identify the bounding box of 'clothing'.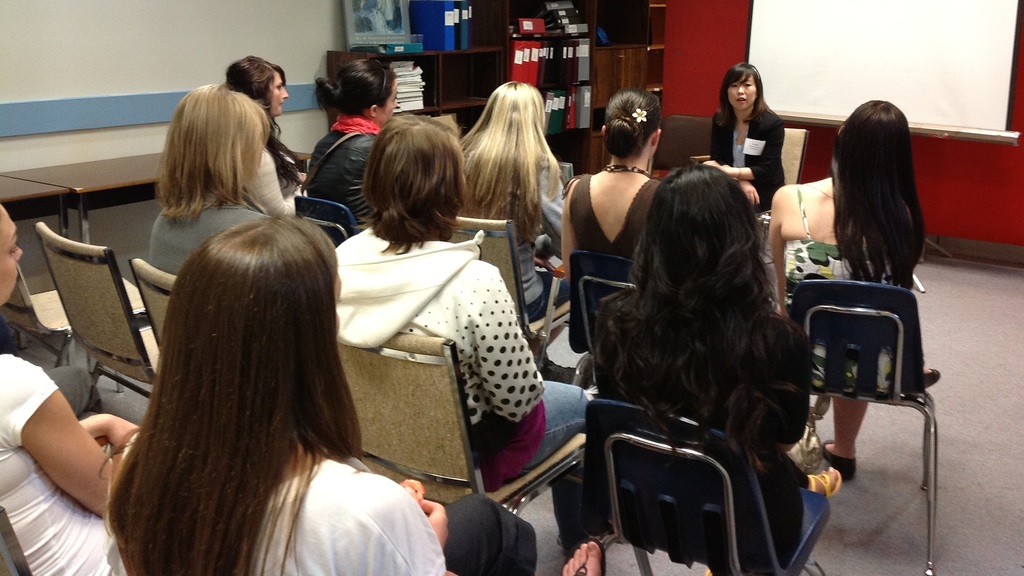
locate(464, 154, 569, 318).
